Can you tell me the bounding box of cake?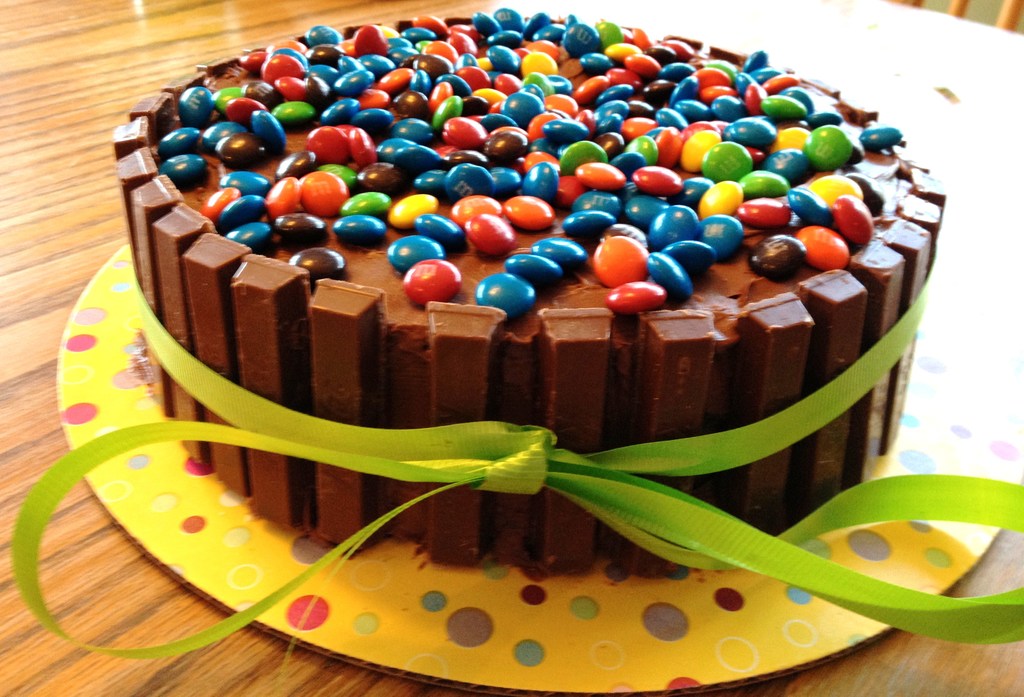
crop(113, 6, 945, 579).
